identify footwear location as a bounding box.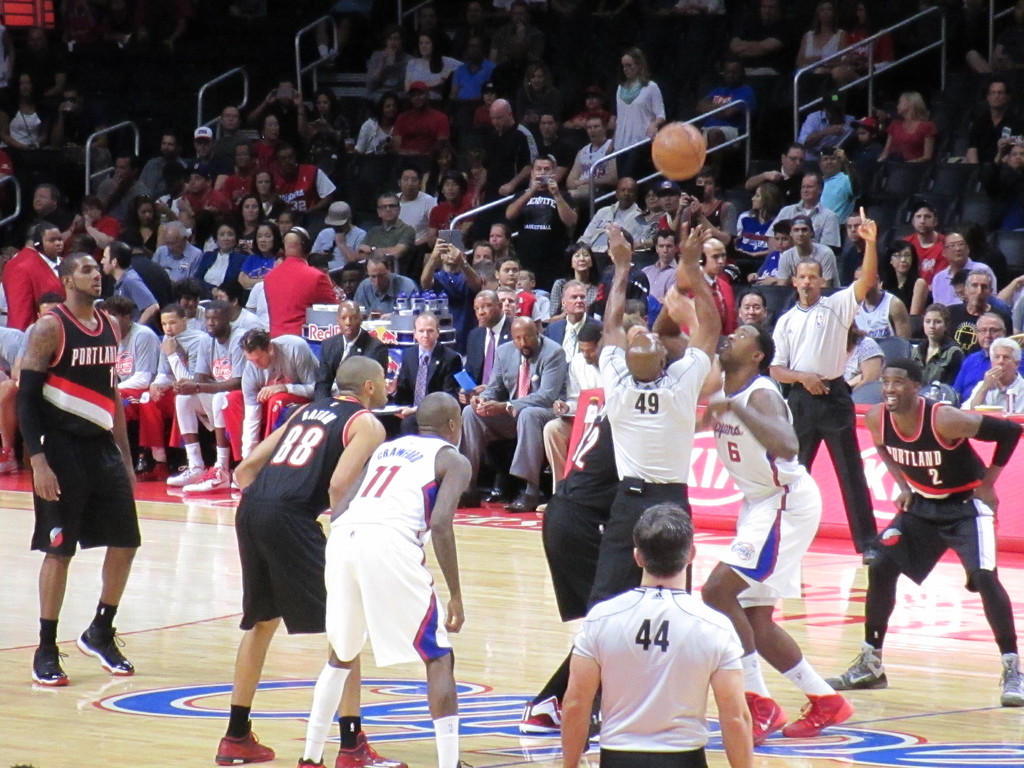
x1=826, y1=640, x2=892, y2=696.
